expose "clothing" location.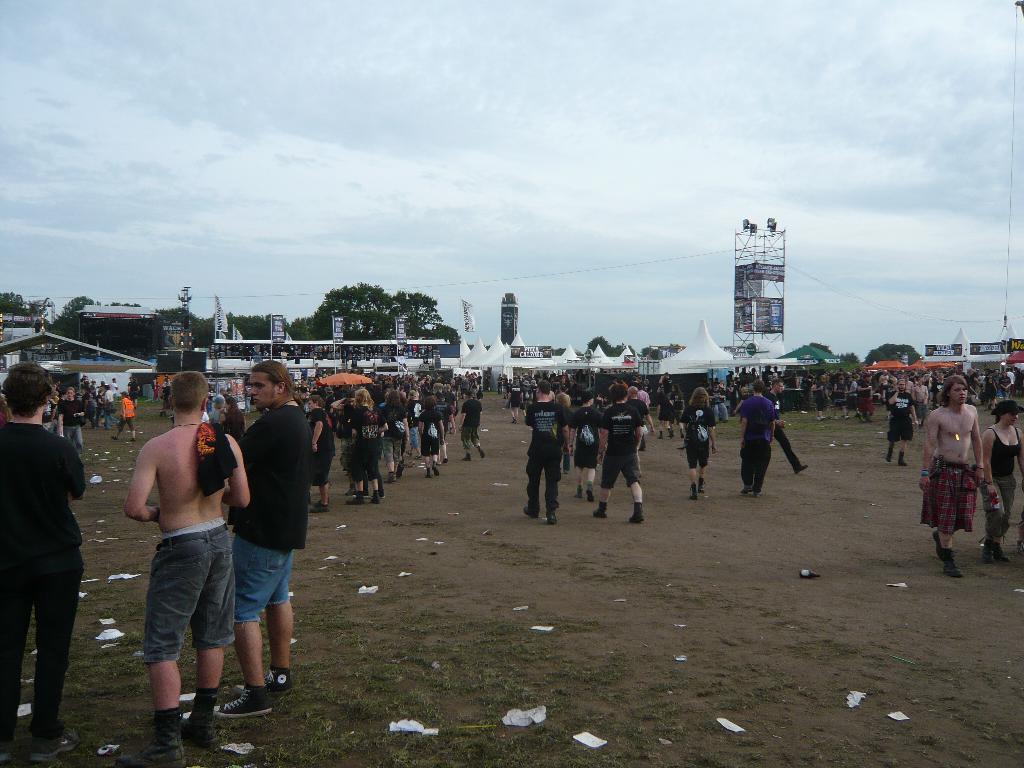
Exposed at 657 395 669 420.
